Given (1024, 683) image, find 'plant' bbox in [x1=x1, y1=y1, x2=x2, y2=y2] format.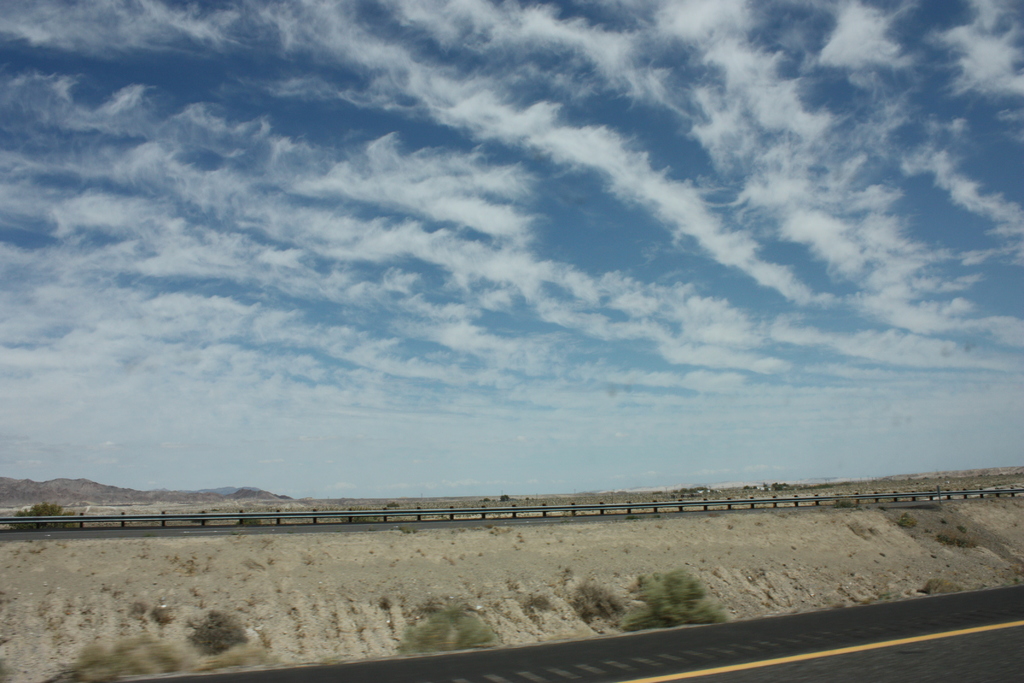
[x1=186, y1=602, x2=259, y2=655].
